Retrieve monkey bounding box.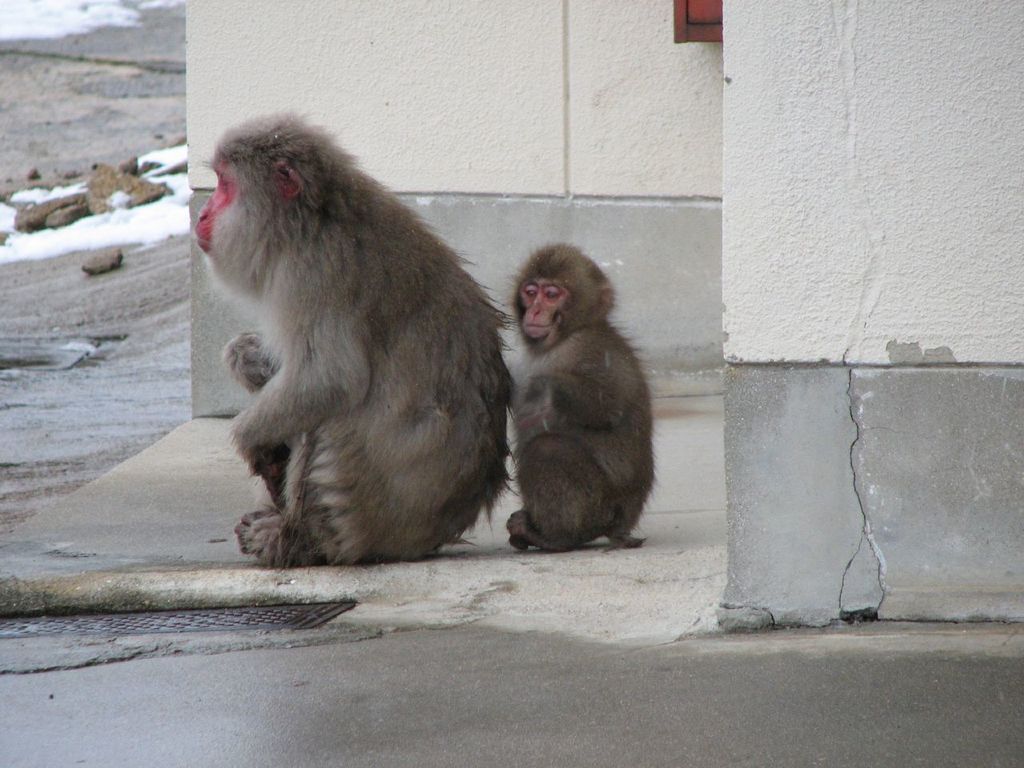
Bounding box: rect(503, 243, 658, 559).
